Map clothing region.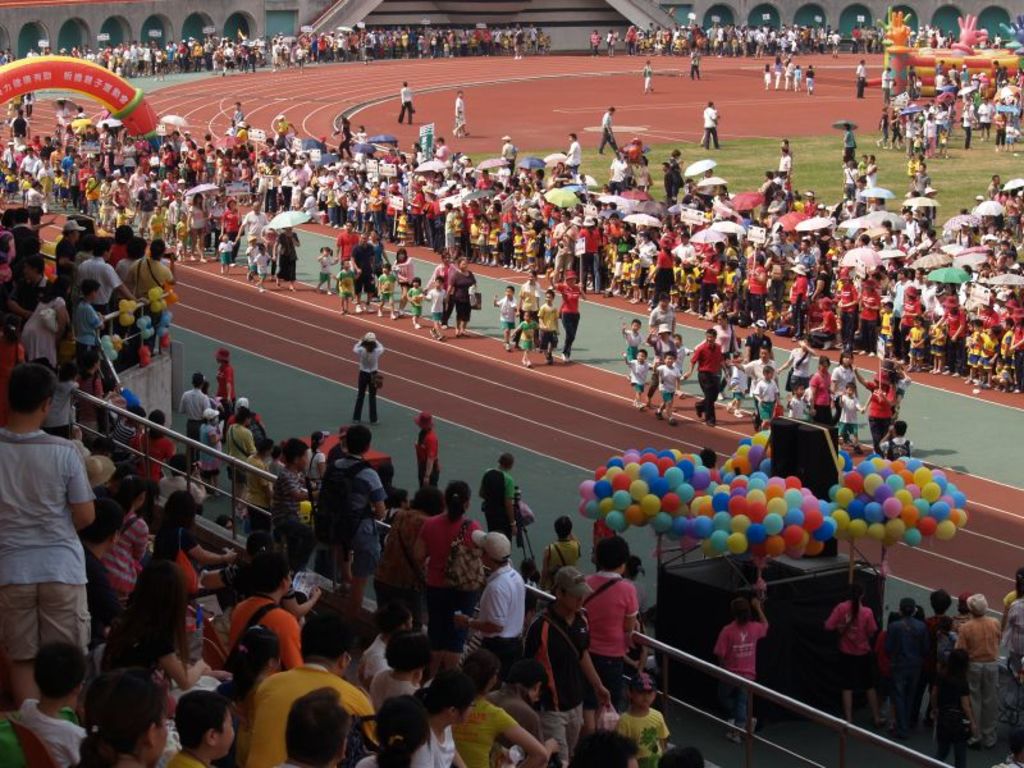
Mapped to 626, 355, 649, 387.
